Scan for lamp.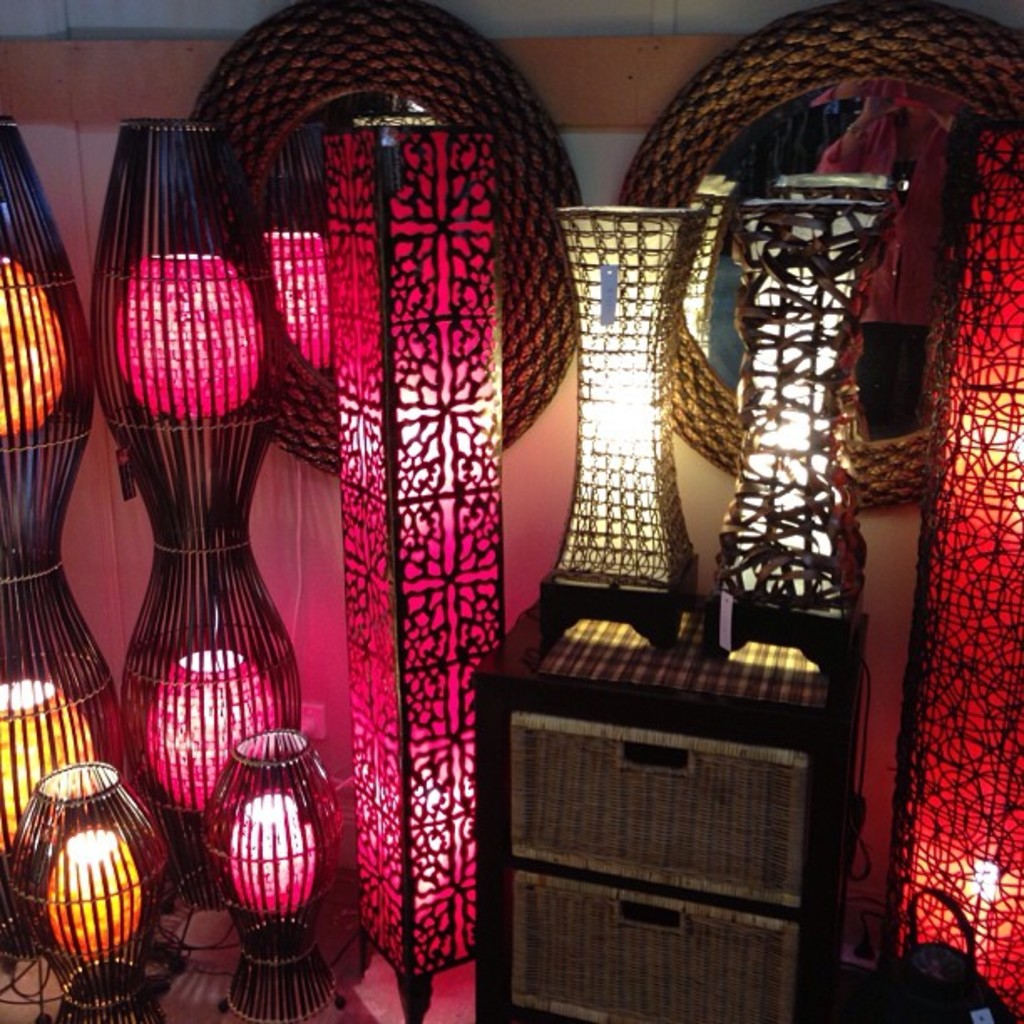
Scan result: box=[0, 115, 114, 959].
